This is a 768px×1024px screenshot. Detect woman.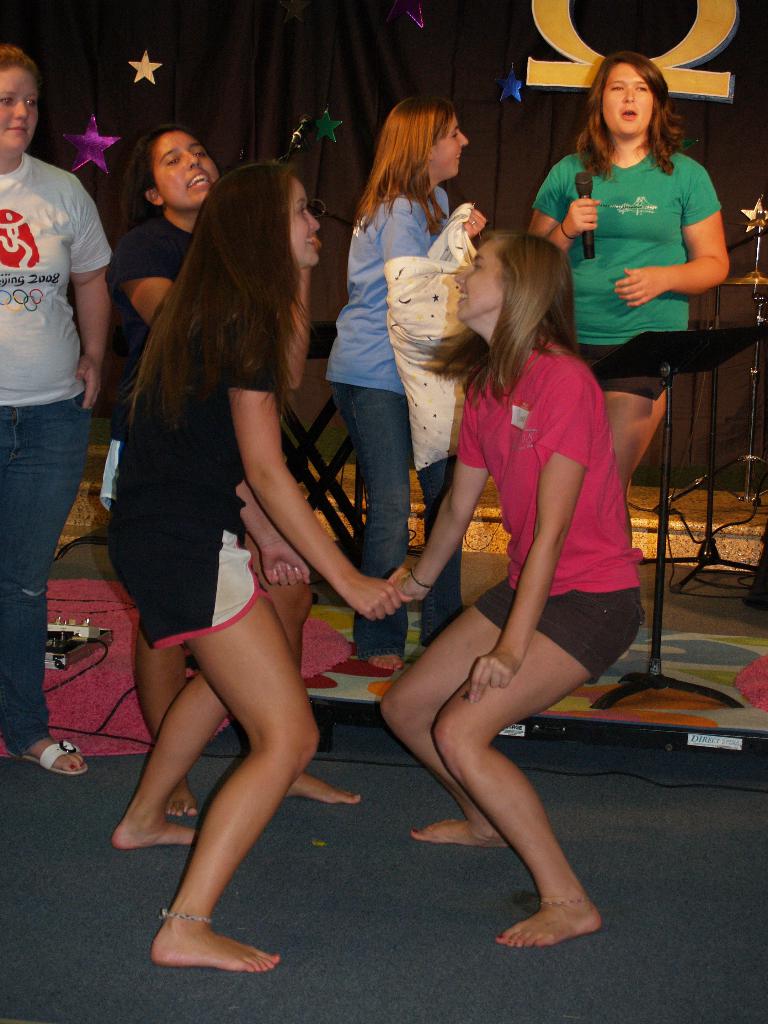
rect(101, 112, 377, 823).
